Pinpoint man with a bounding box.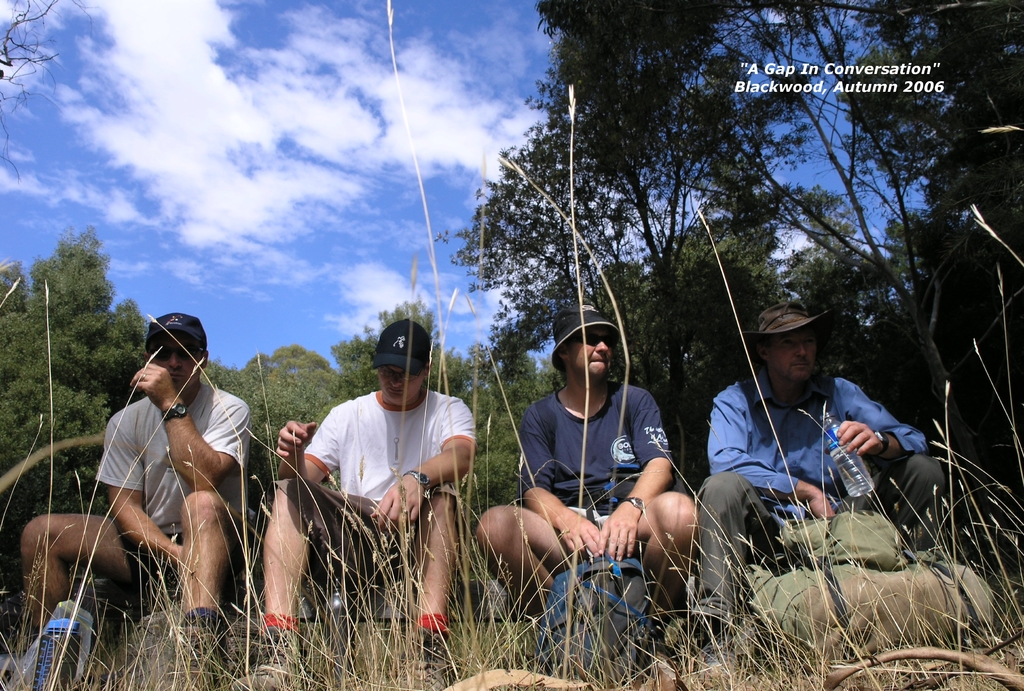
{"left": 688, "top": 304, "right": 950, "bottom": 675}.
